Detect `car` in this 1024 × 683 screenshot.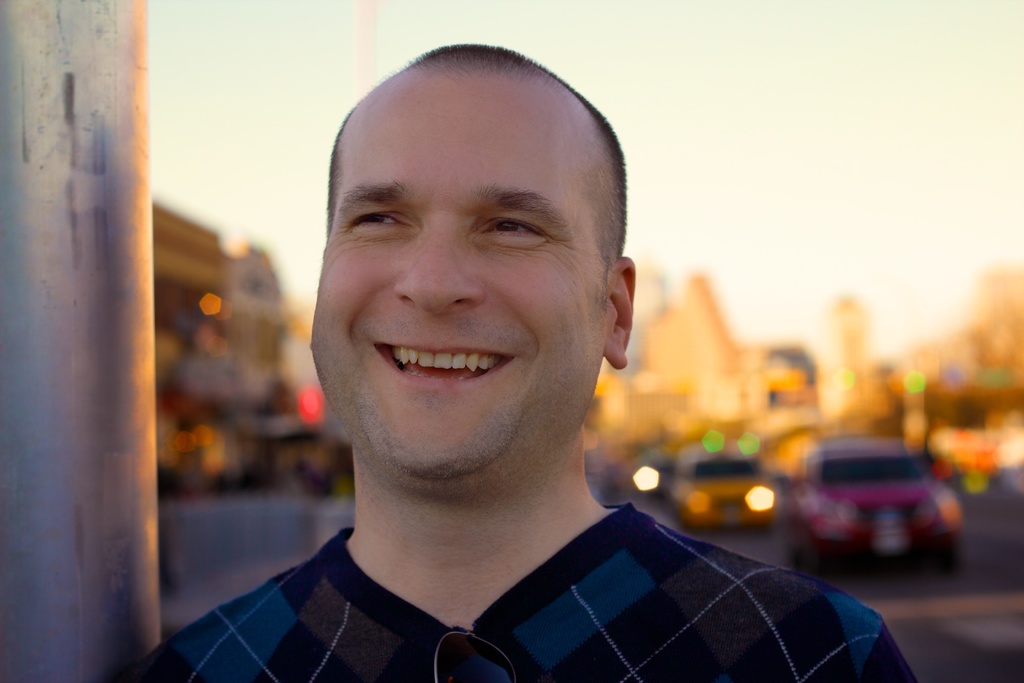
Detection: (x1=670, y1=449, x2=776, y2=532).
